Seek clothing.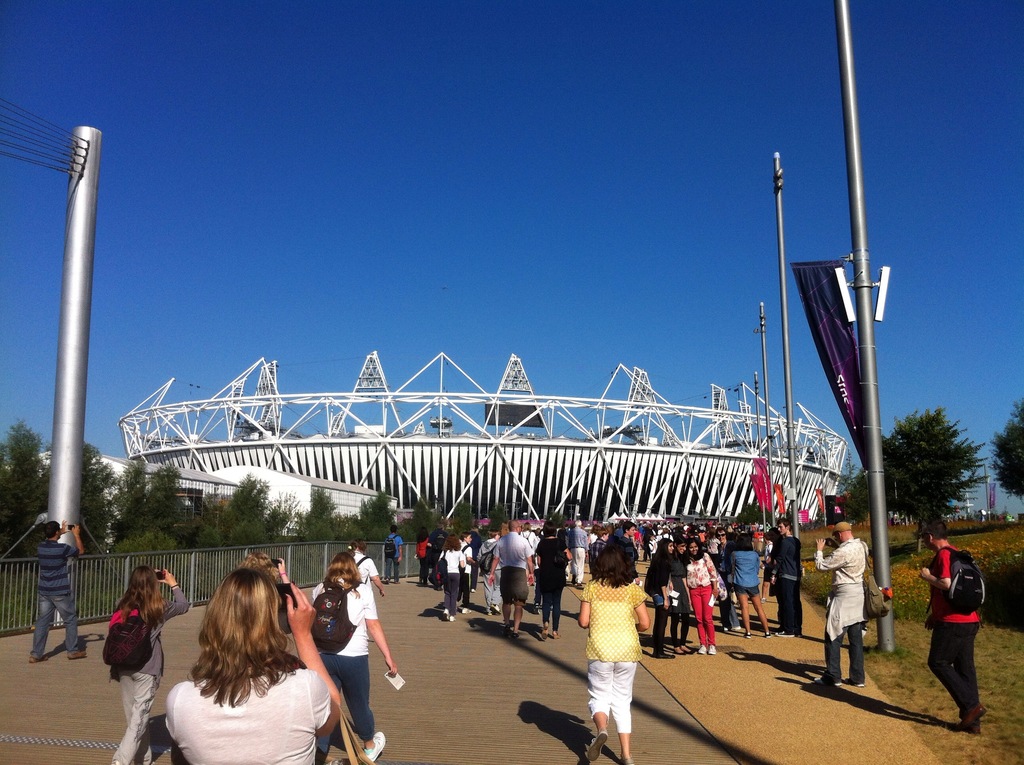
[920,538,982,714].
